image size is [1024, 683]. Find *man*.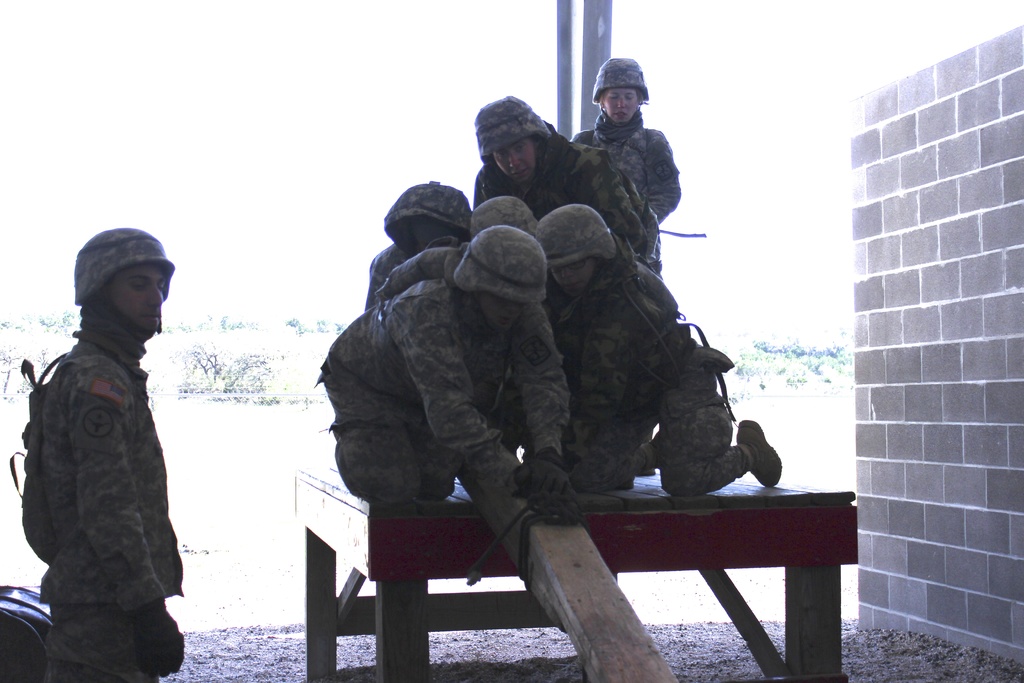
rect(24, 229, 205, 682).
